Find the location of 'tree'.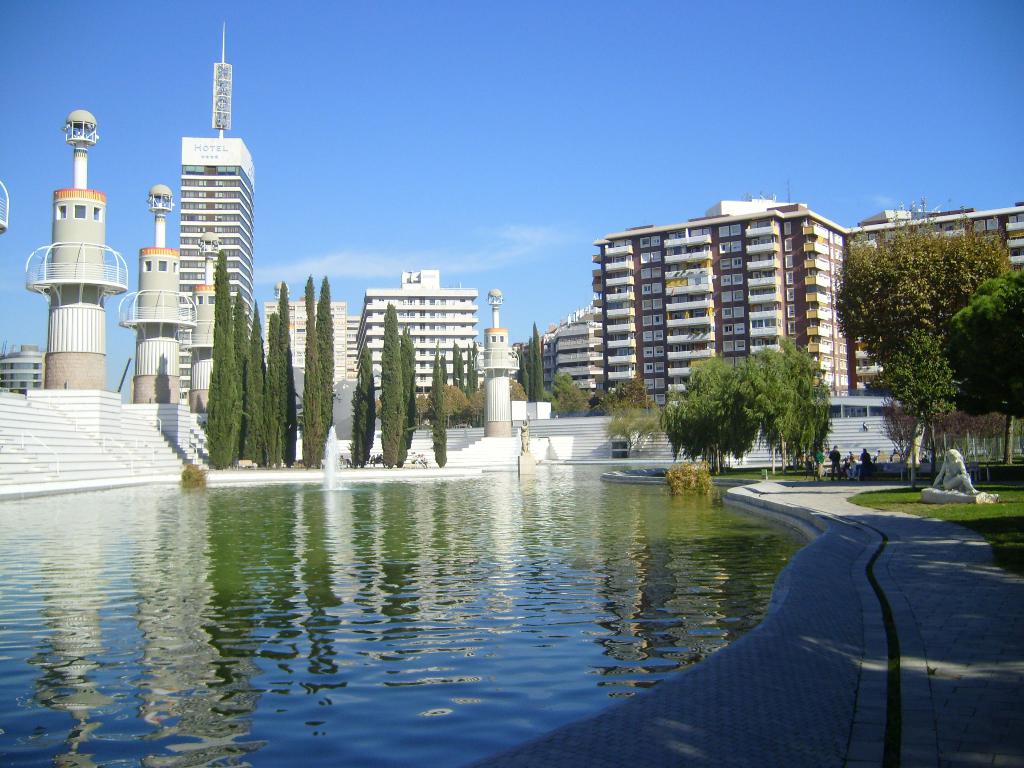
Location: bbox(433, 352, 451, 470).
